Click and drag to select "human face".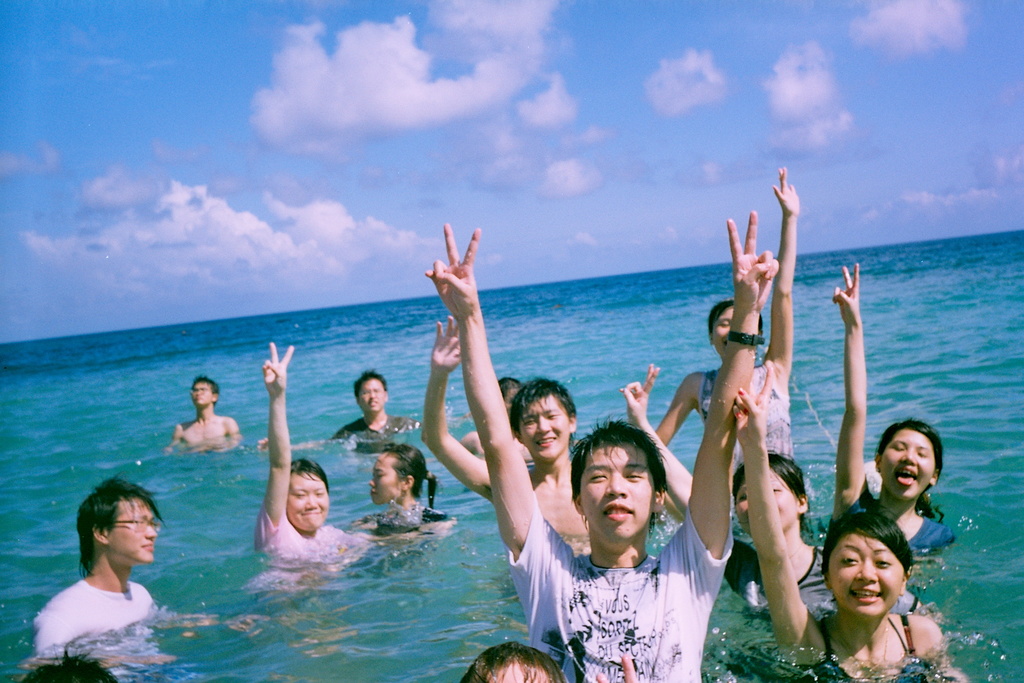
Selection: (left=737, top=468, right=796, bottom=537).
